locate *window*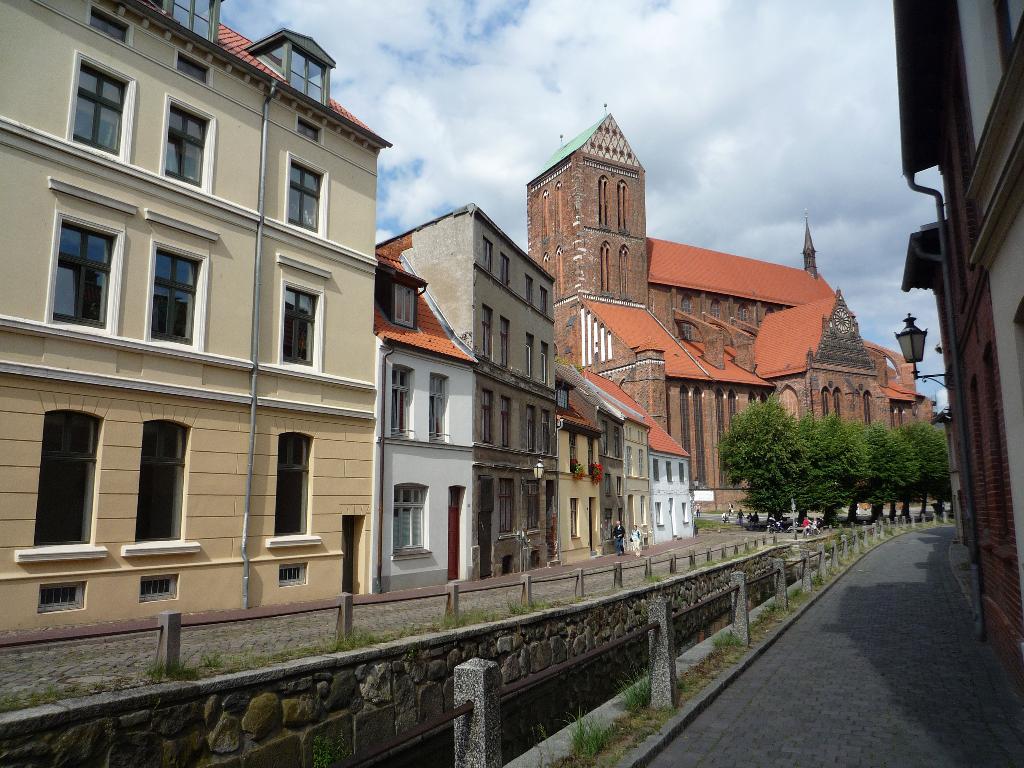
pyautogui.locateOnScreen(655, 502, 664, 528)
